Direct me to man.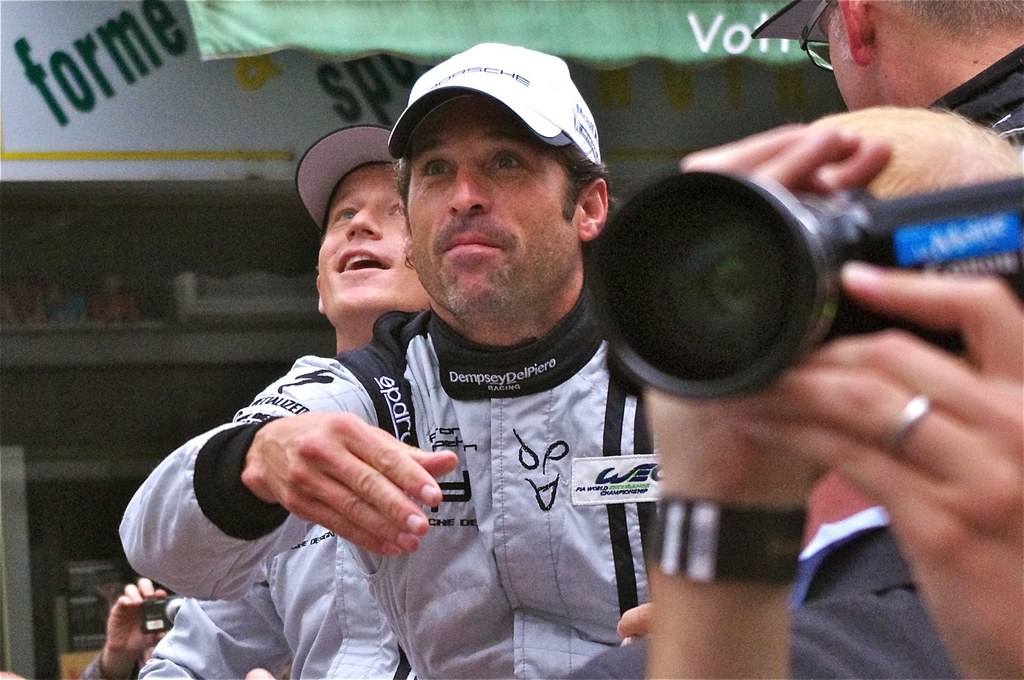
Direction: Rect(139, 123, 436, 679).
